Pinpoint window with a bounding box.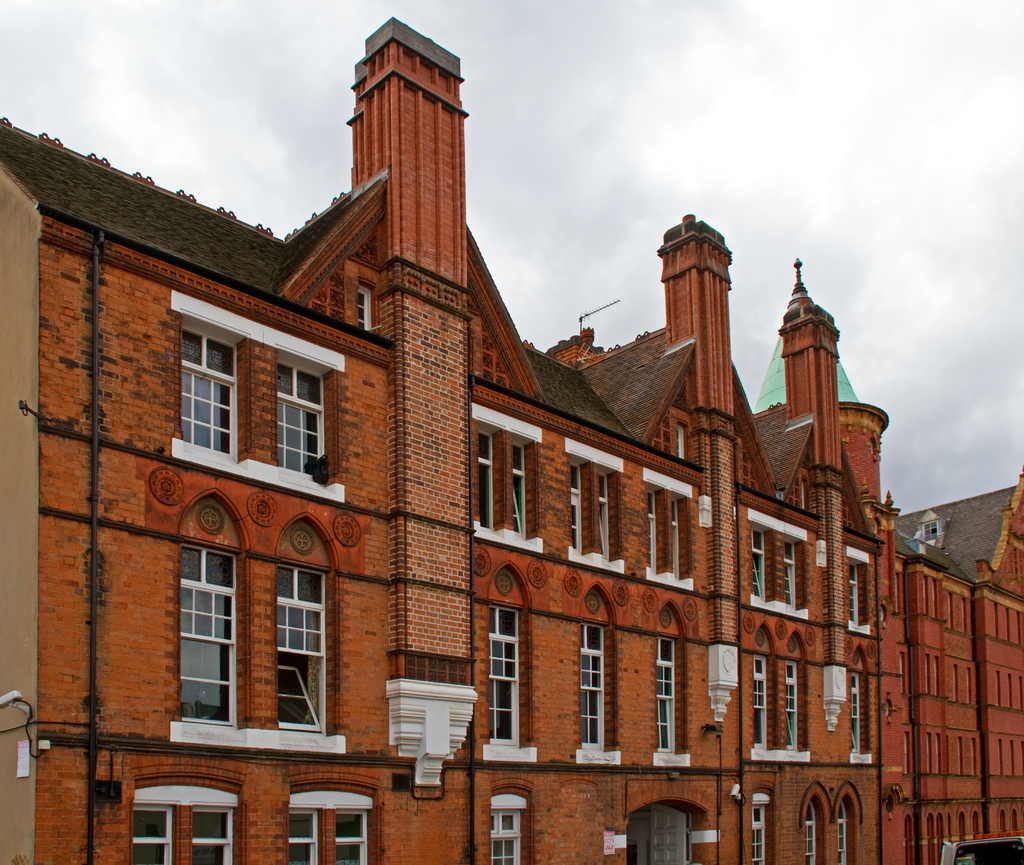
1017:609:1023:645.
